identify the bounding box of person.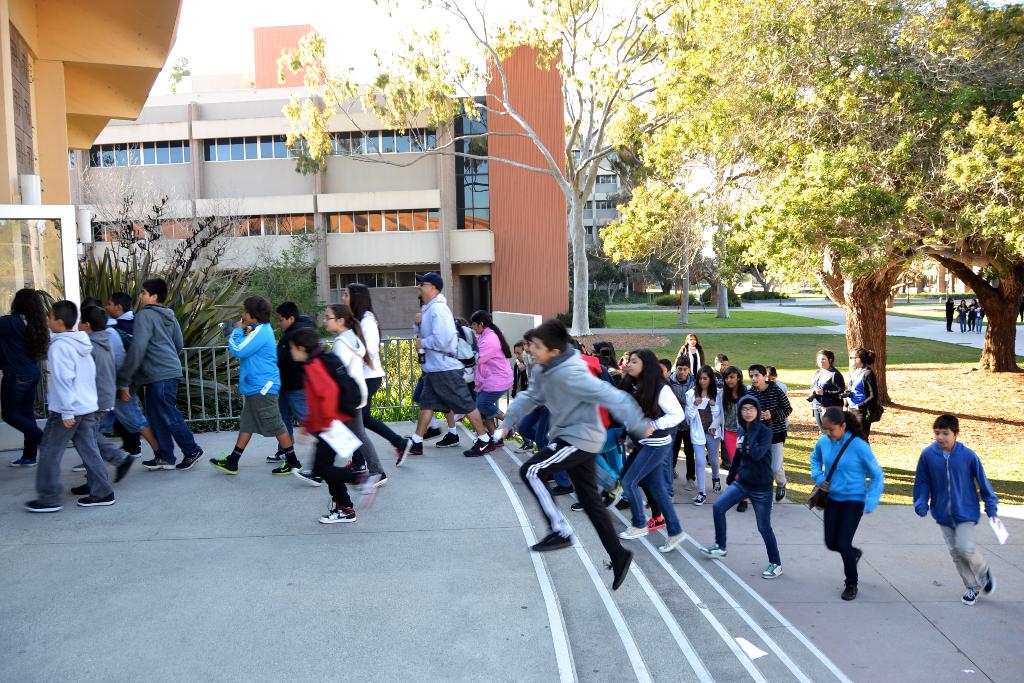
(911, 415, 1002, 604).
